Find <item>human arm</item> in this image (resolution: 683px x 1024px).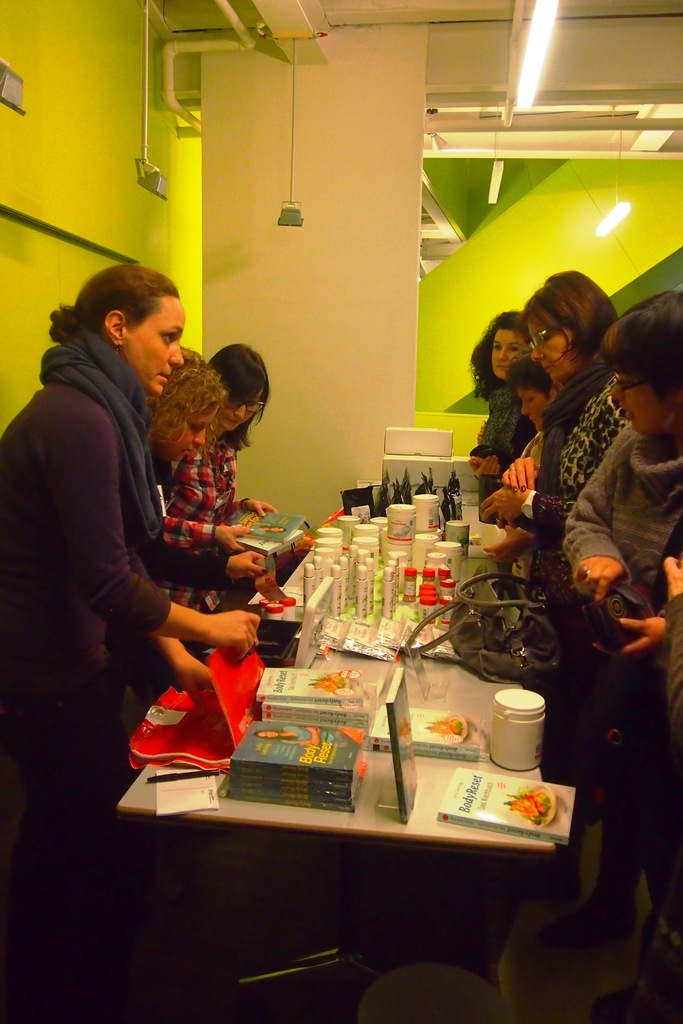
bbox=(498, 452, 532, 497).
